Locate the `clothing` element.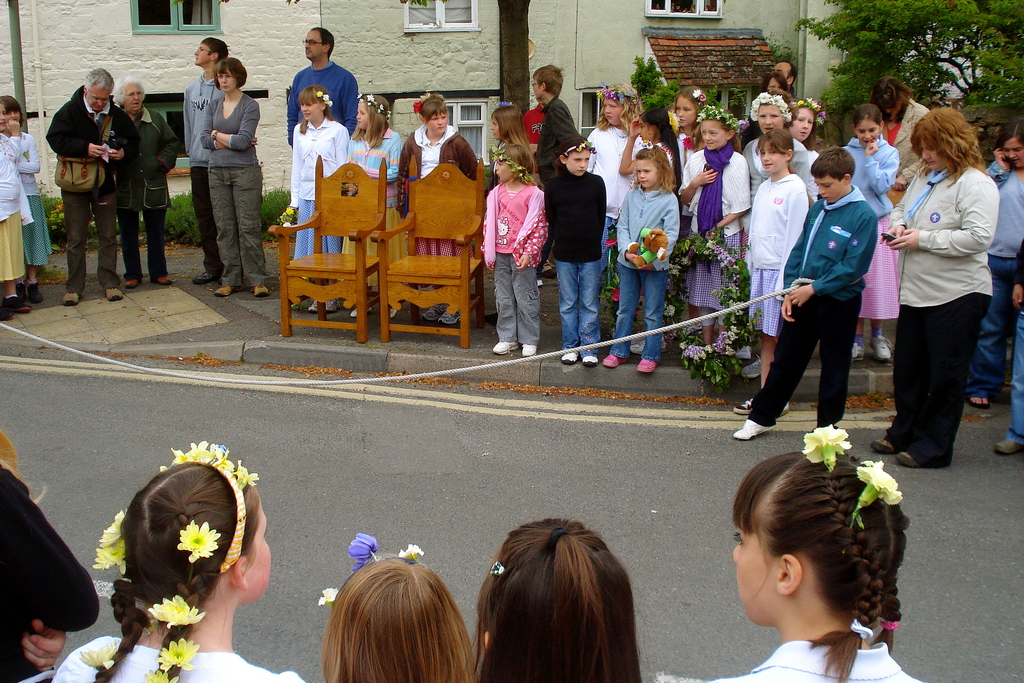
Element bbox: pyautogui.locateOnScreen(285, 64, 362, 142).
